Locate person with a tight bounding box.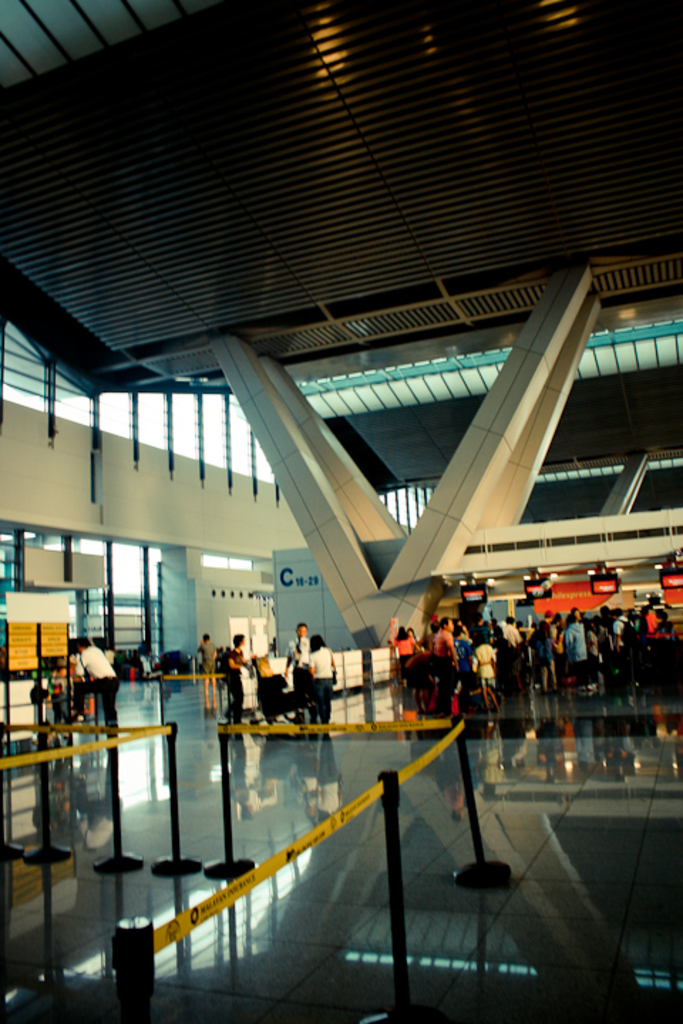
x1=642, y1=602, x2=670, y2=666.
